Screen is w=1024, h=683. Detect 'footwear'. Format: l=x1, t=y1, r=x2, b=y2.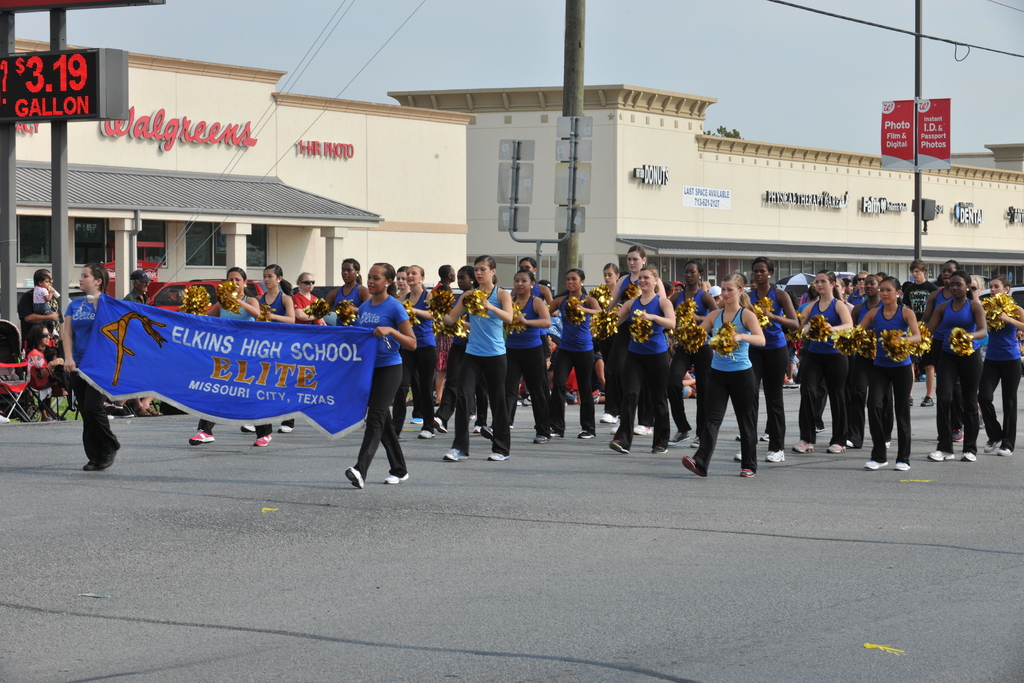
l=630, t=420, r=652, b=436.
